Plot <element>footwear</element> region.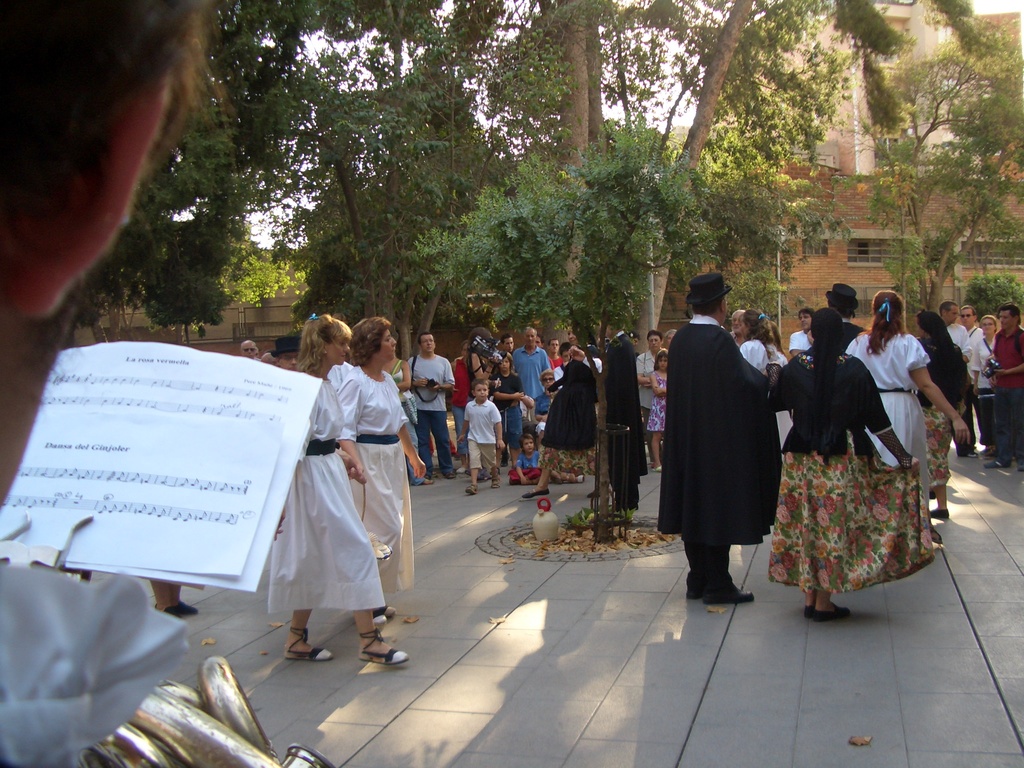
Plotted at bbox(445, 464, 453, 476).
